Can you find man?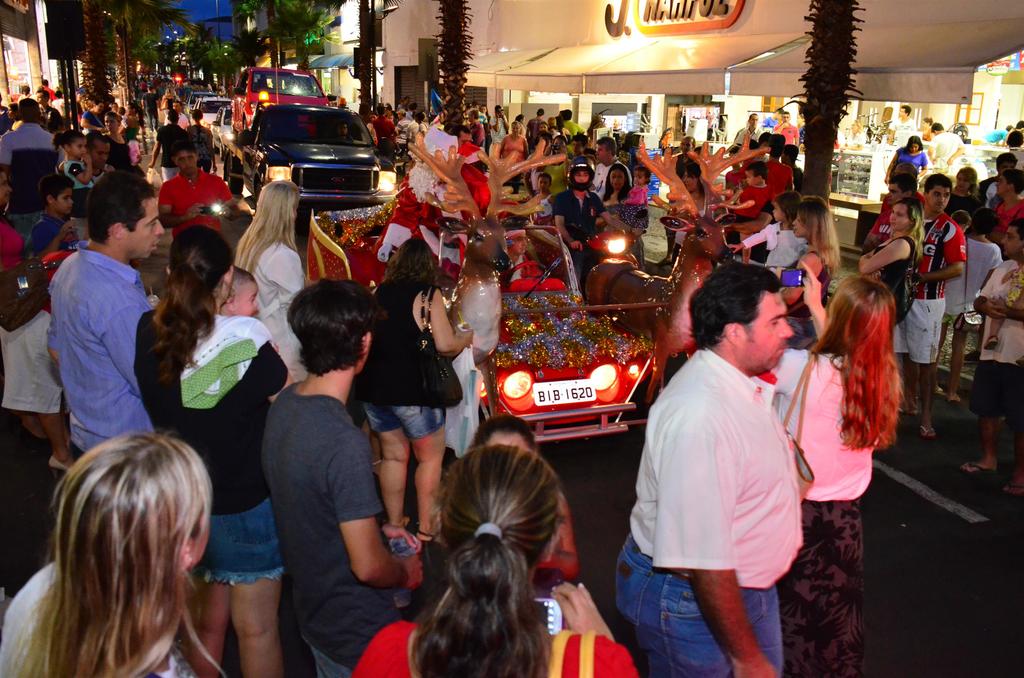
Yes, bounding box: BBox(45, 173, 166, 460).
